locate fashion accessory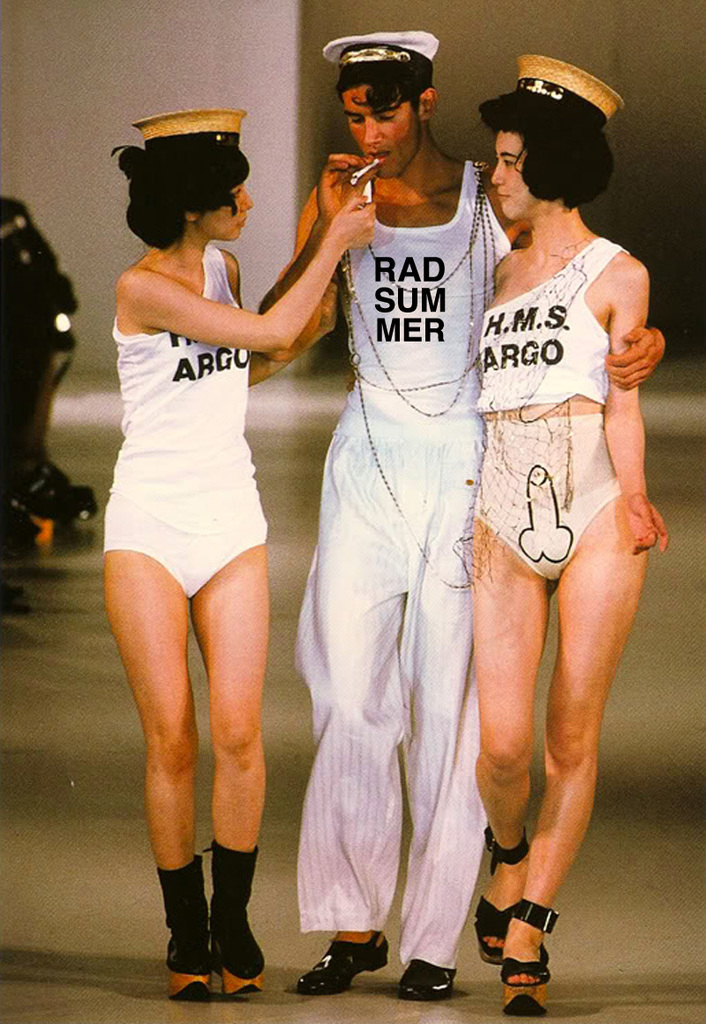
290:934:393:989
